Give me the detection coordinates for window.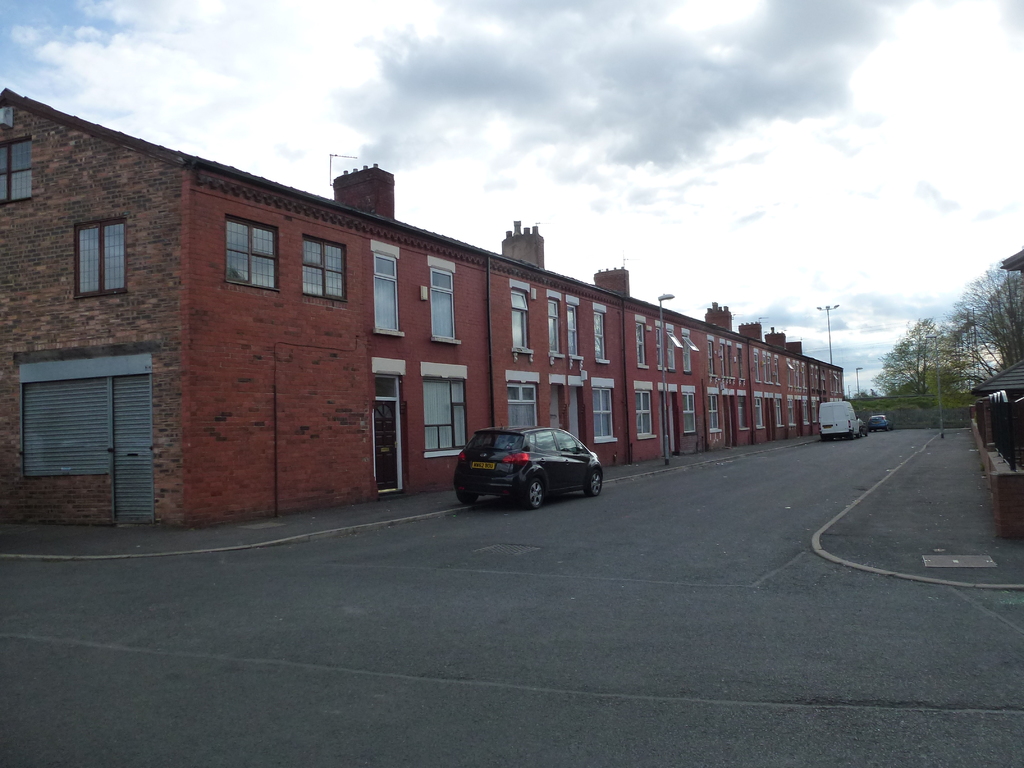
566 298 584 371.
